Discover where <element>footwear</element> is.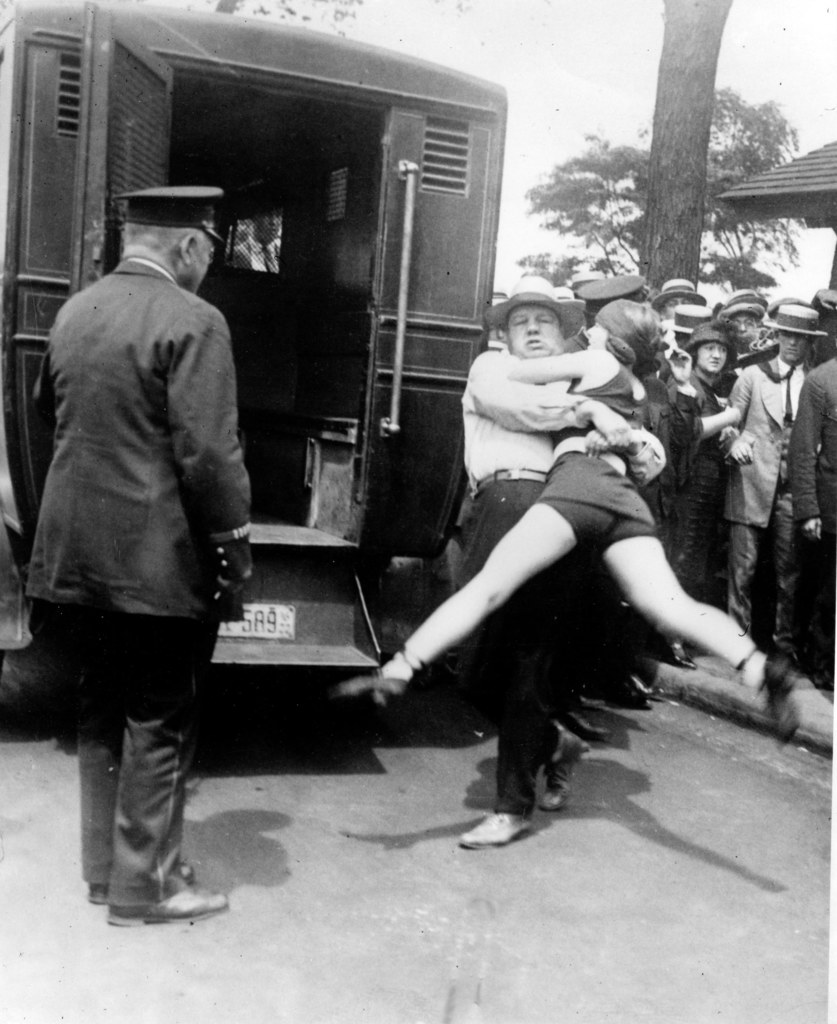
Discovered at <box>592,681,649,705</box>.
